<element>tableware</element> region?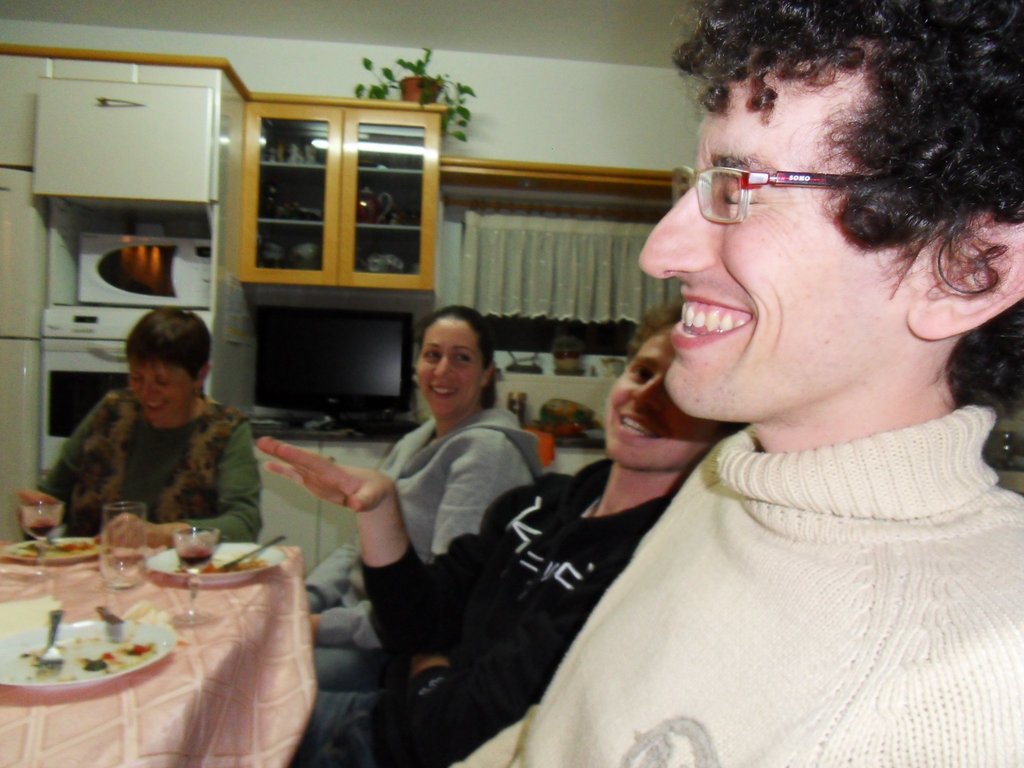
3:527:104:563
